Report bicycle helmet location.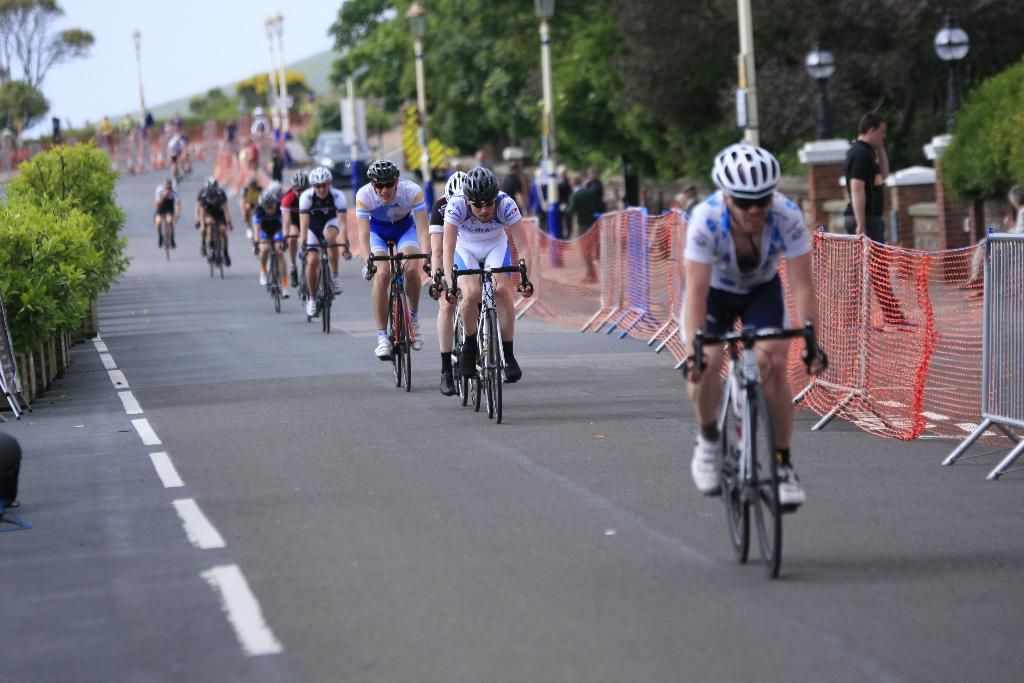
Report: bbox=[291, 170, 308, 186].
